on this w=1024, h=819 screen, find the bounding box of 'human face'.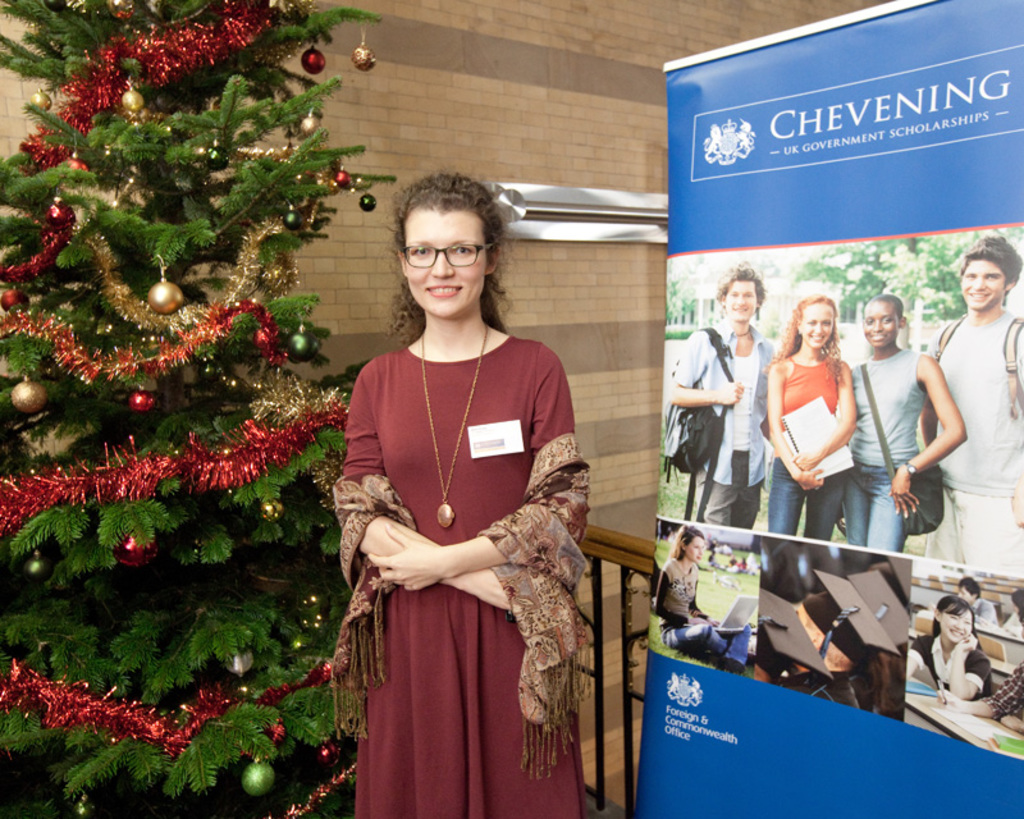
Bounding box: {"x1": 863, "y1": 305, "x2": 900, "y2": 347}.
